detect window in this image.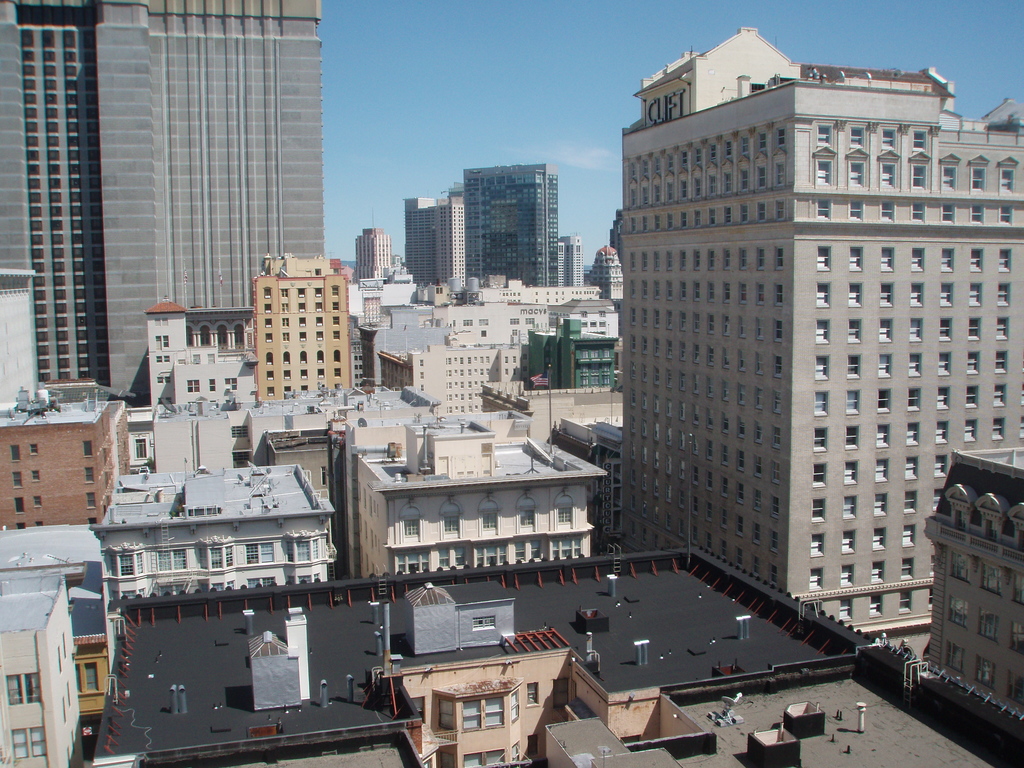
Detection: 977 609 996 639.
